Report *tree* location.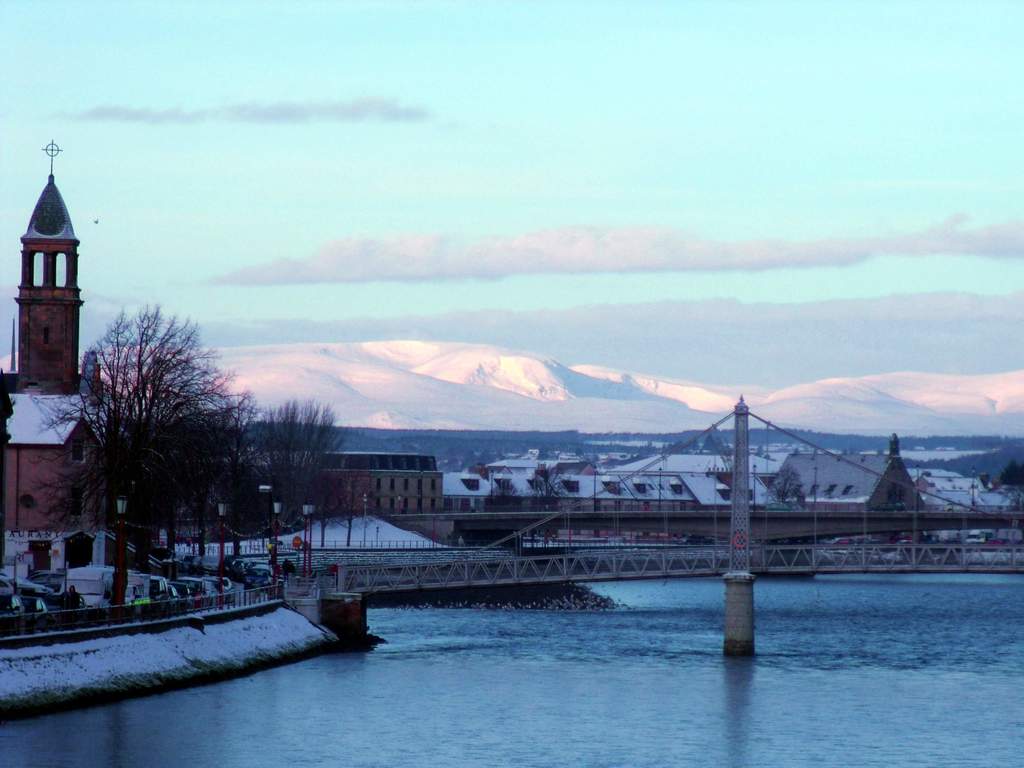
Report: {"x1": 36, "y1": 297, "x2": 246, "y2": 611}.
